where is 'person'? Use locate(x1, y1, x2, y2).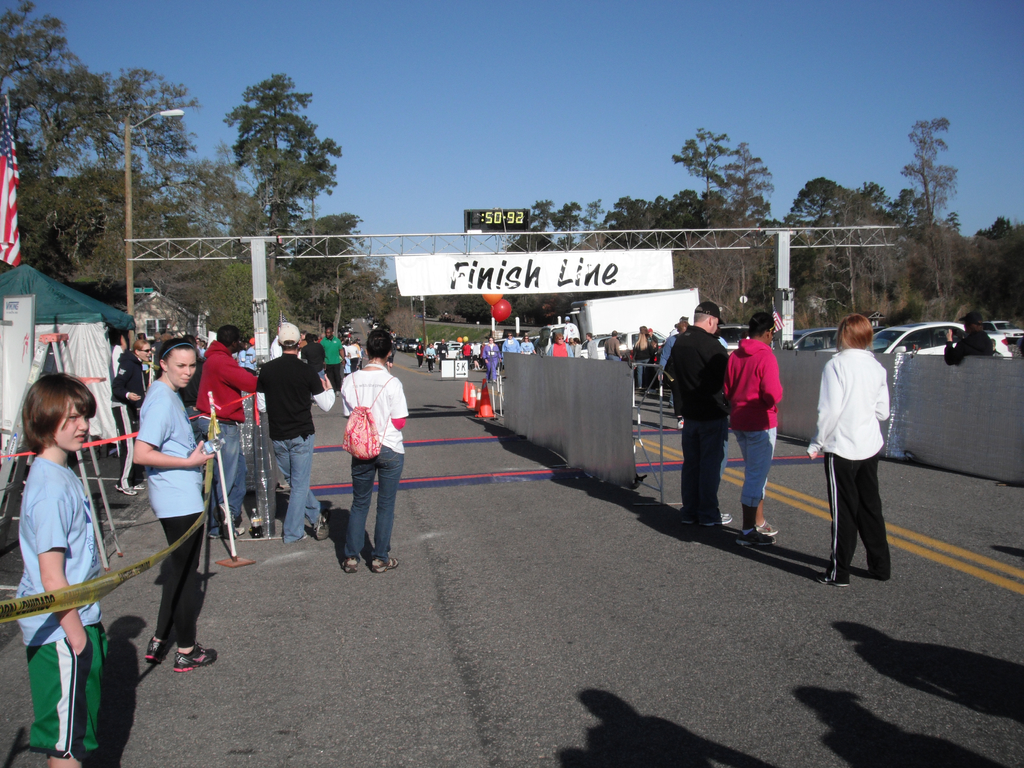
locate(305, 328, 329, 378).
